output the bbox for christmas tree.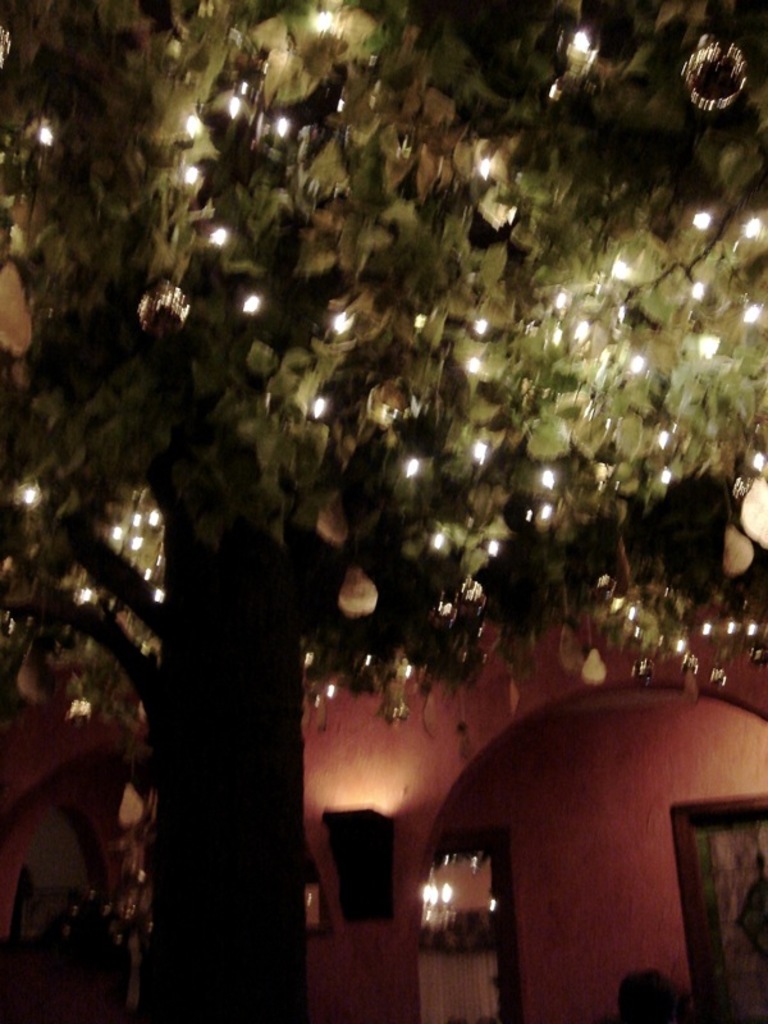
rect(0, 0, 767, 1023).
